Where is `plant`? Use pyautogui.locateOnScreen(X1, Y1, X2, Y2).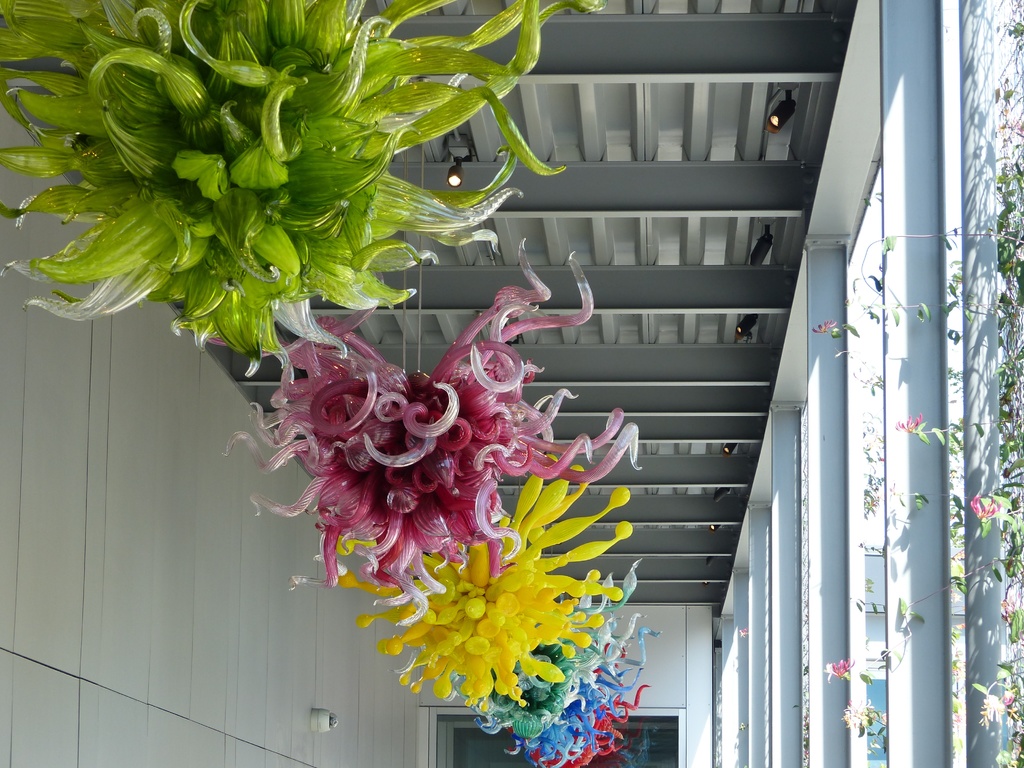
pyautogui.locateOnScreen(825, 21, 1023, 767).
